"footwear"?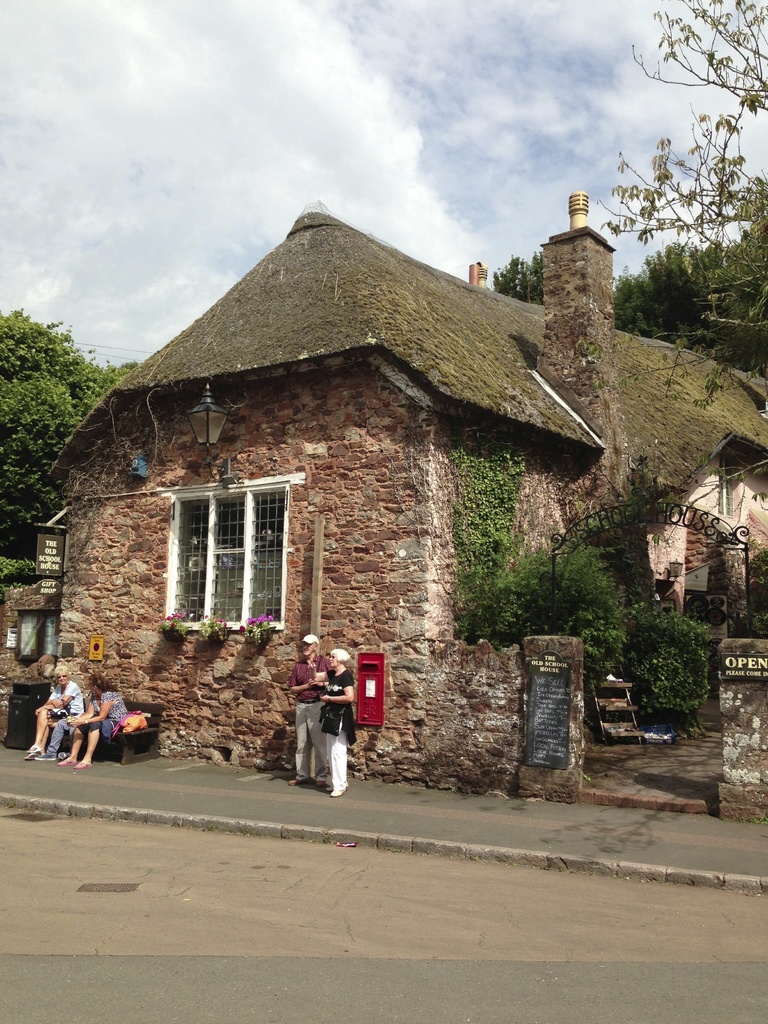
326 783 347 796
